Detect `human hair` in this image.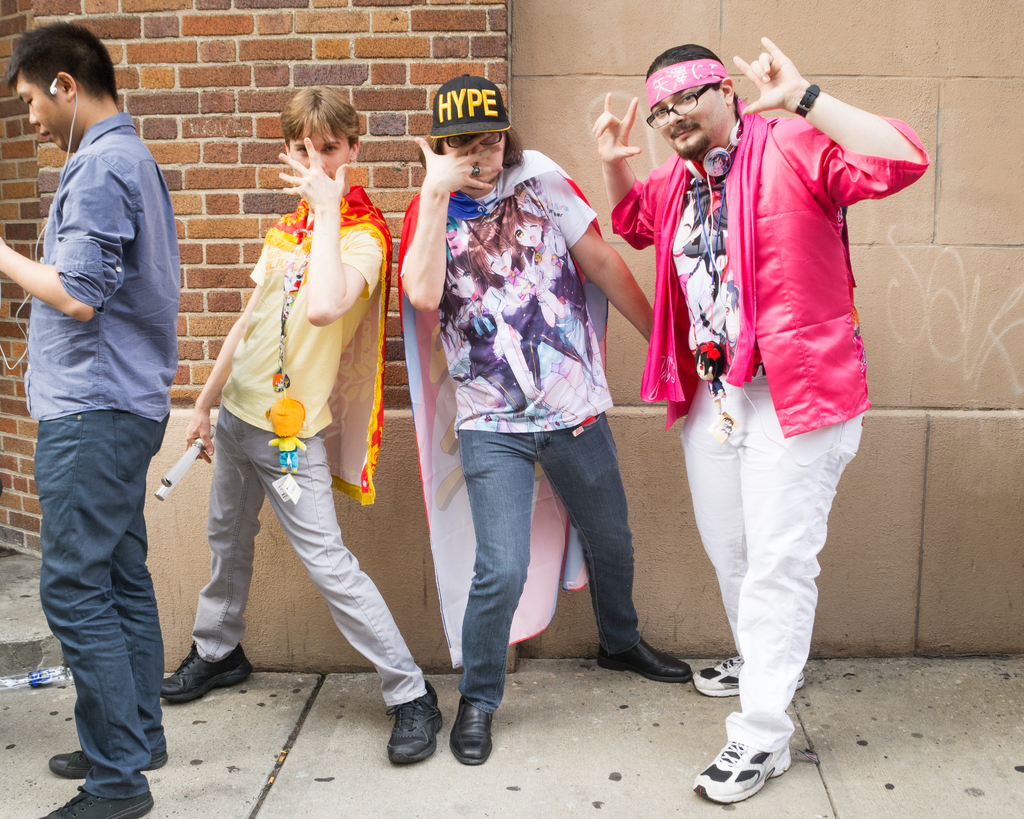
Detection: <region>417, 104, 524, 170</region>.
